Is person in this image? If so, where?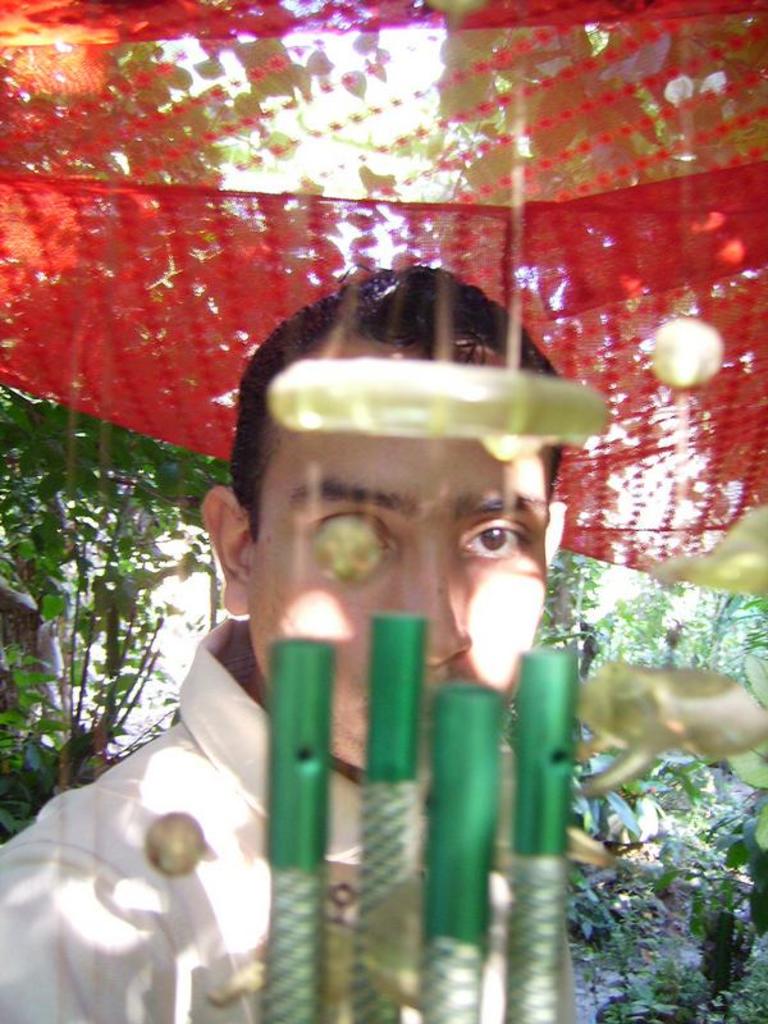
Yes, at x1=146, y1=242, x2=643, y2=1007.
